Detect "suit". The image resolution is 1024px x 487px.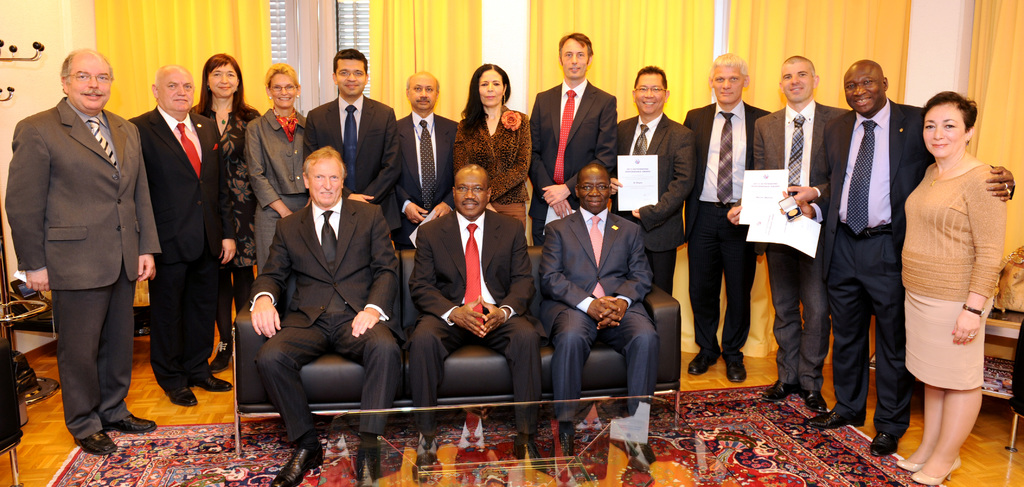
[750,99,851,388].
